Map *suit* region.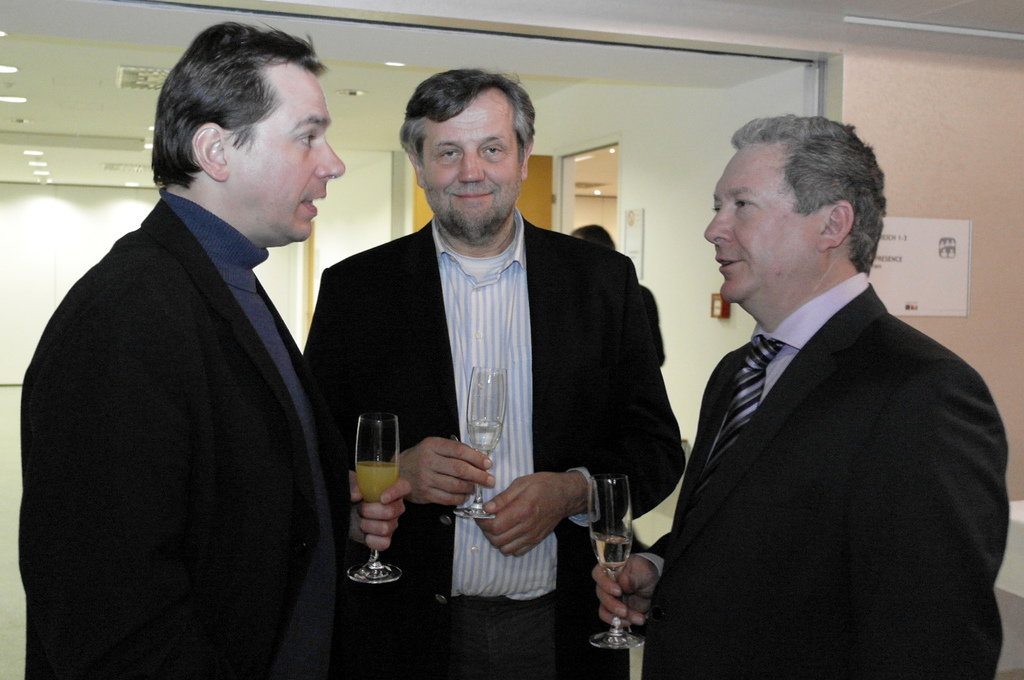
Mapped to box(18, 186, 360, 678).
